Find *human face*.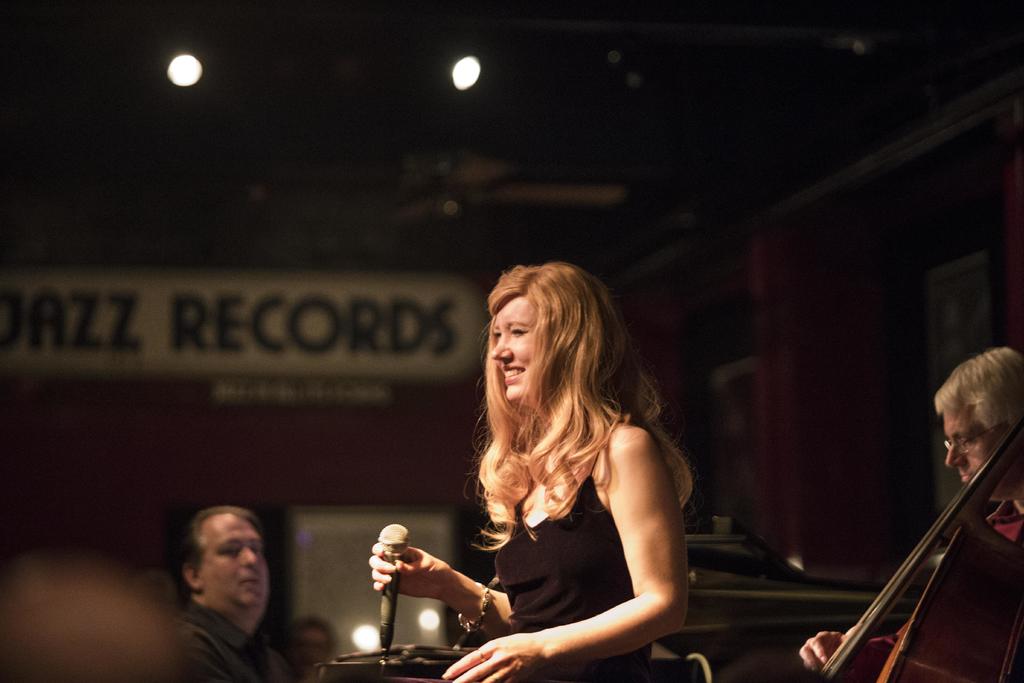
crop(946, 409, 1012, 502).
